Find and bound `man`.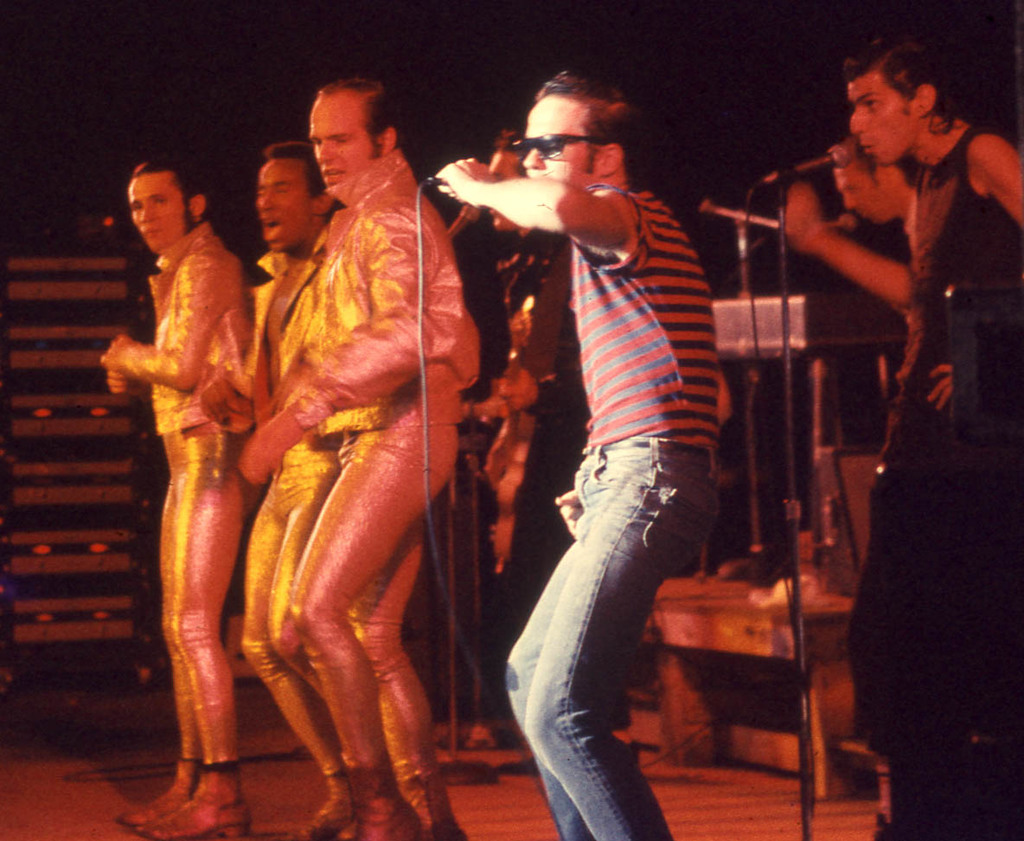
Bound: bbox=[783, 141, 921, 321].
